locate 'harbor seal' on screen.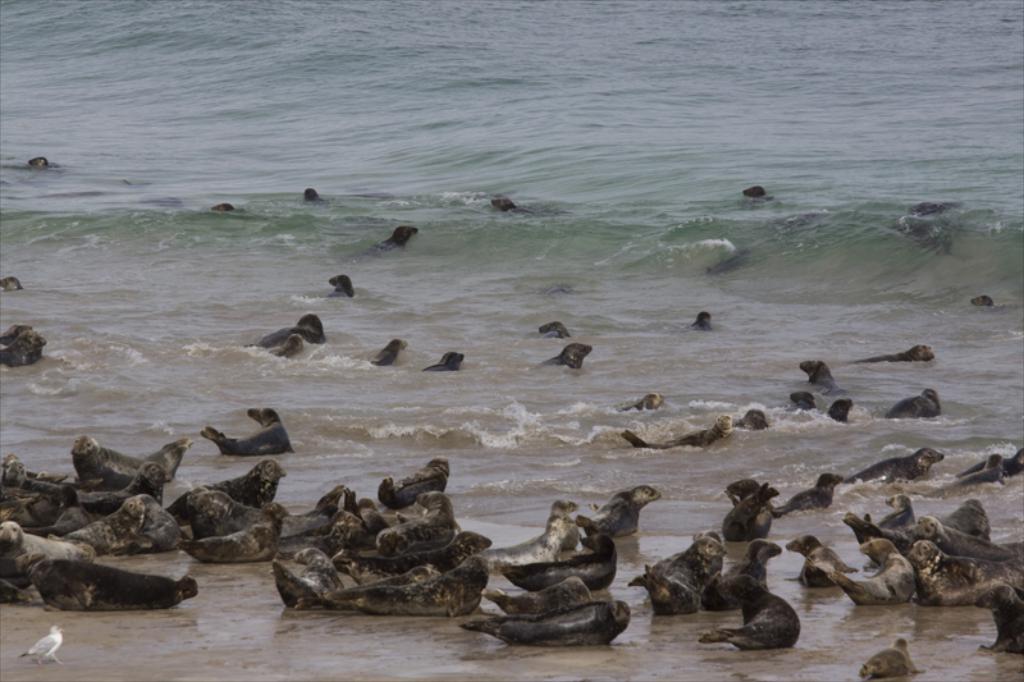
On screen at <box>804,356,838,393</box>.
